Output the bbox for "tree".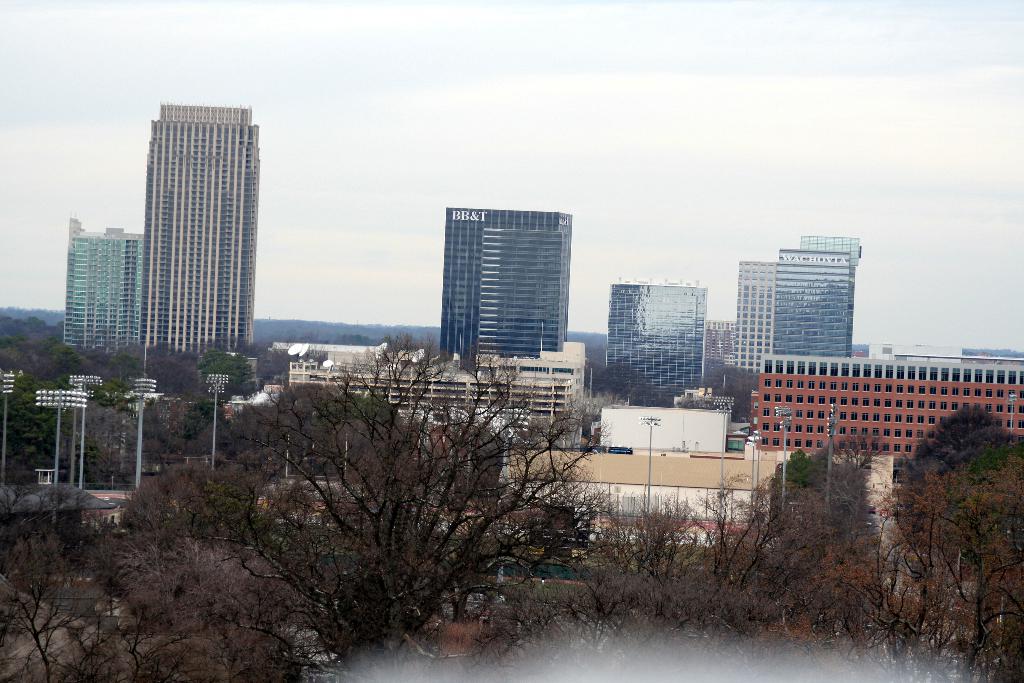
(623, 373, 684, 413).
